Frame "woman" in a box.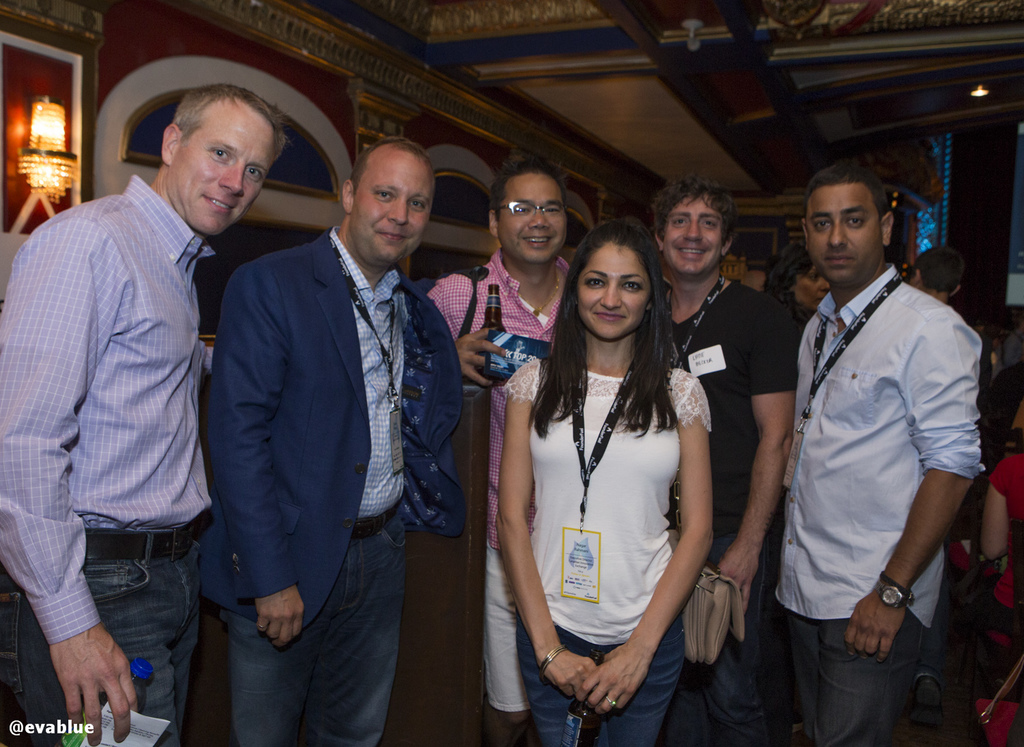
498 209 717 735.
